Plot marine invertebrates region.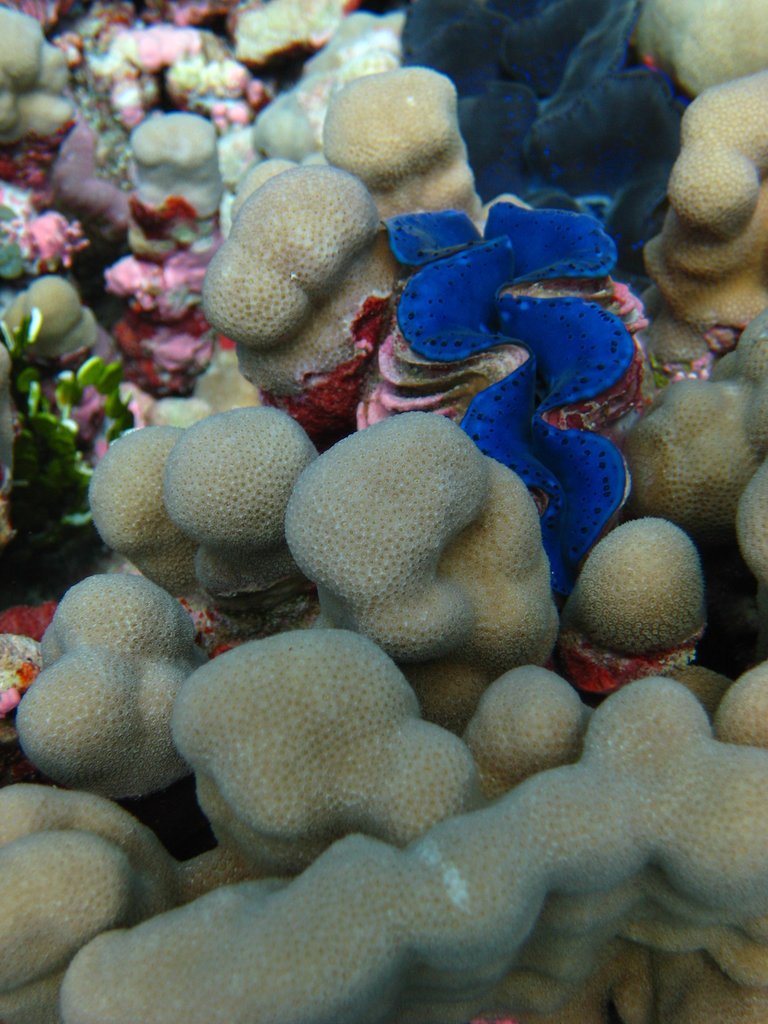
Plotted at rect(0, 265, 129, 406).
